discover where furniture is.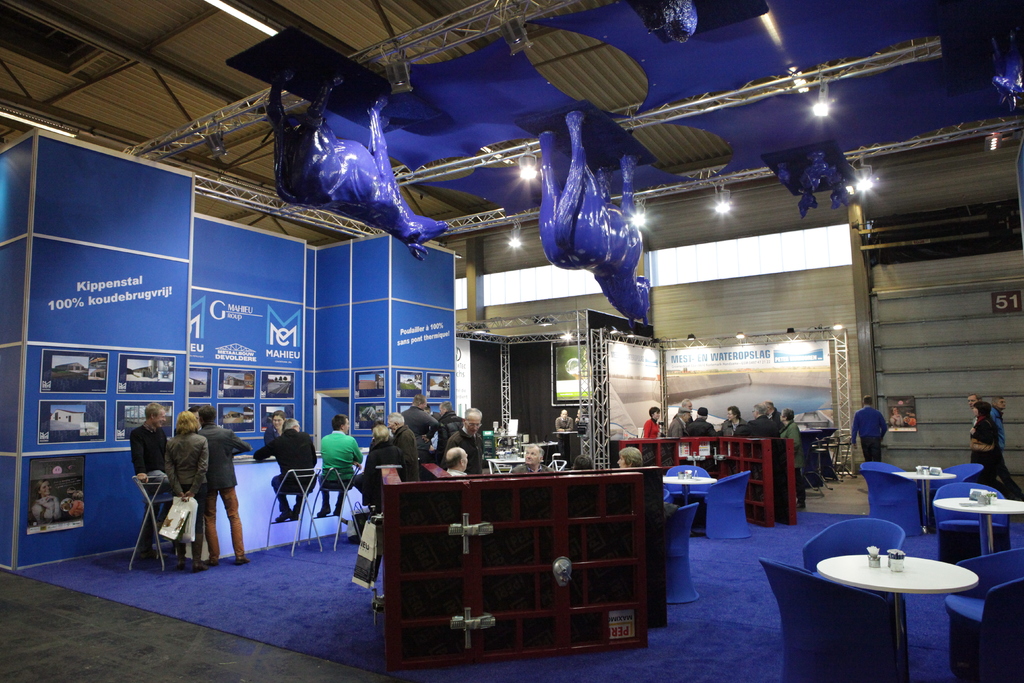
Discovered at <region>616, 431, 793, 530</region>.
